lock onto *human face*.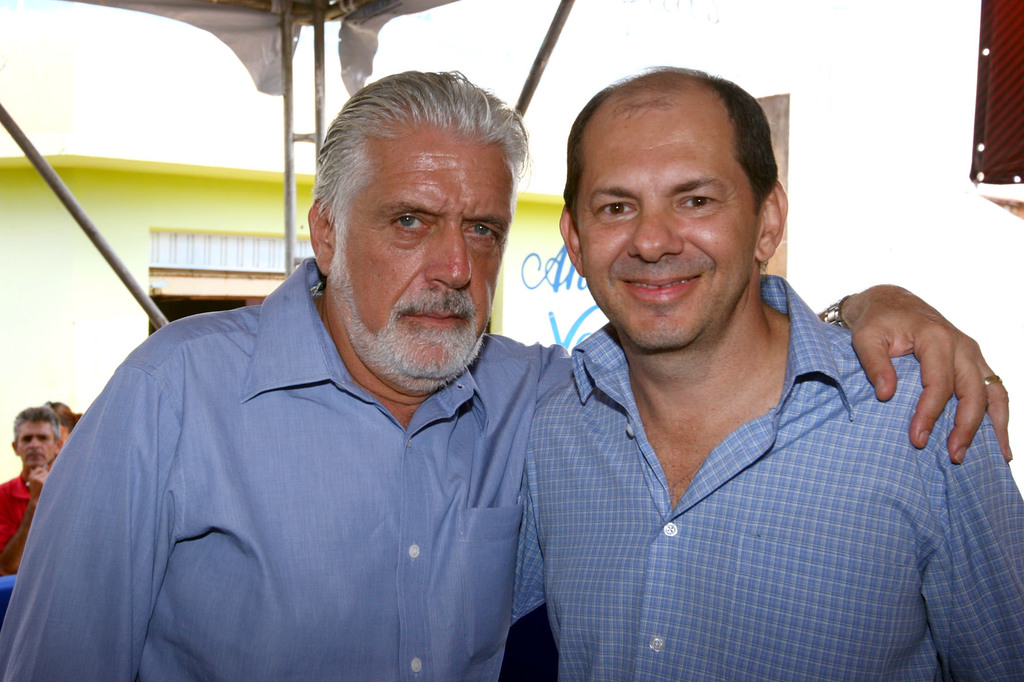
Locked: x1=330 y1=129 x2=516 y2=385.
